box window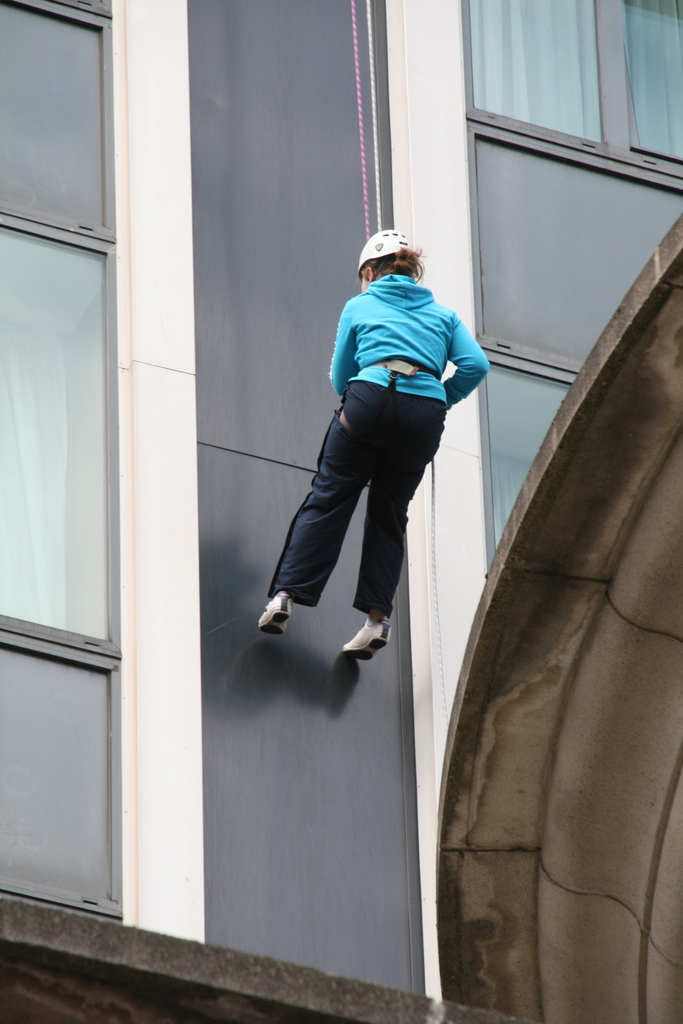
{"left": 0, "top": 0, "right": 118, "bottom": 253}
